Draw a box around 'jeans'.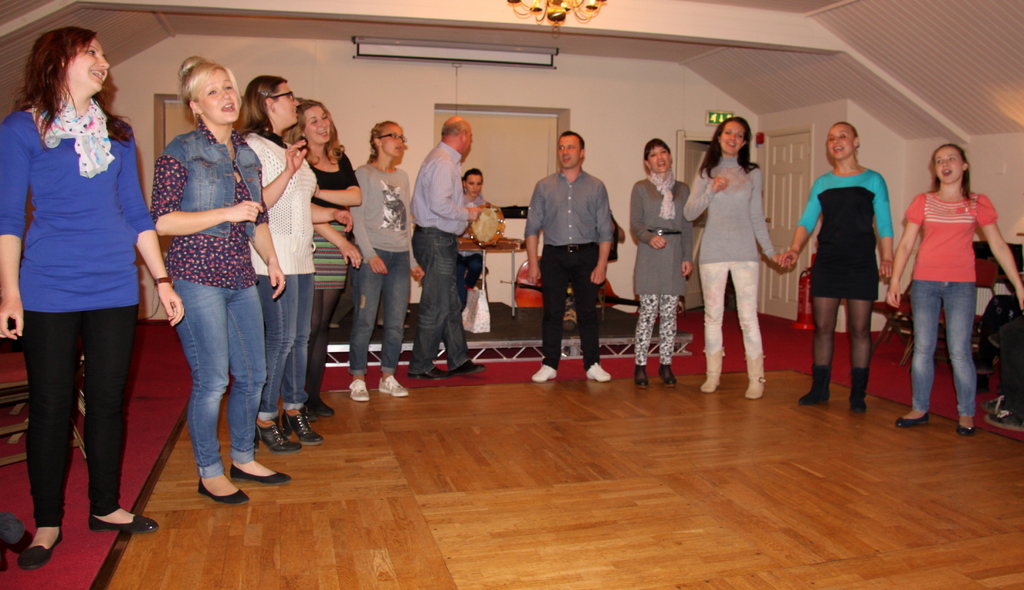
{"left": 353, "top": 251, "right": 410, "bottom": 367}.
